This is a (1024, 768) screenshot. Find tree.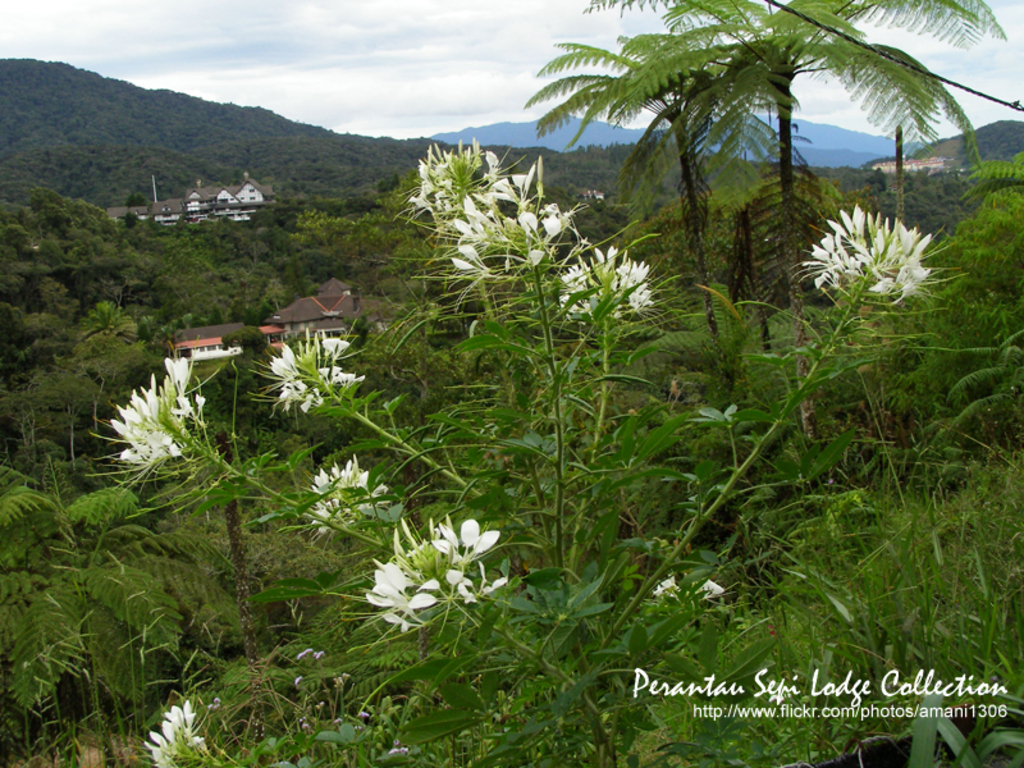
Bounding box: 504 0 1014 463.
